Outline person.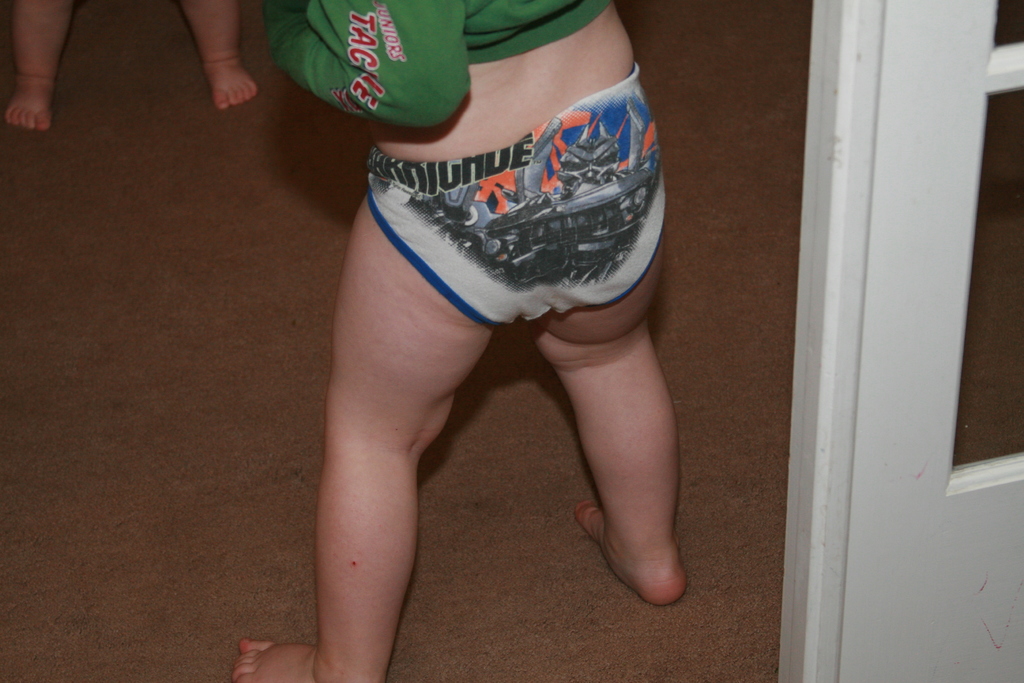
Outline: Rect(149, 0, 714, 605).
